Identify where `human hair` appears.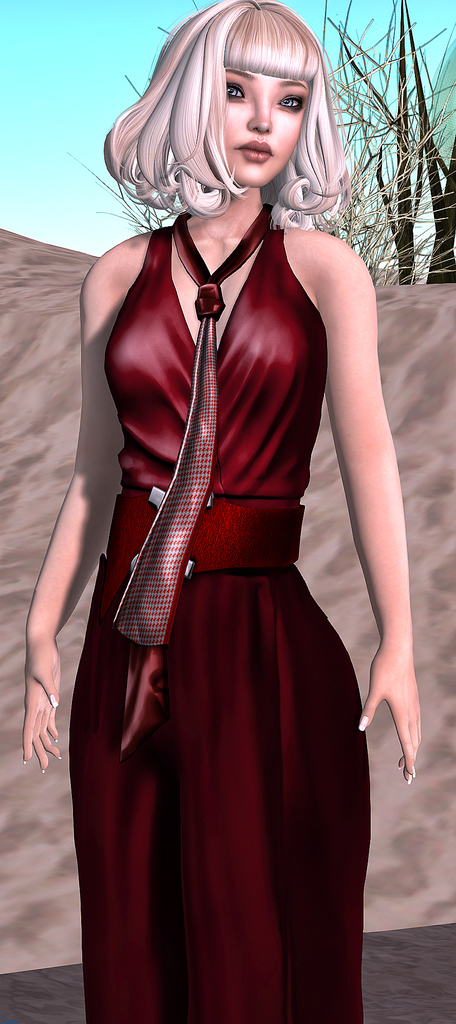
Appears at [x1=114, y1=1, x2=352, y2=234].
